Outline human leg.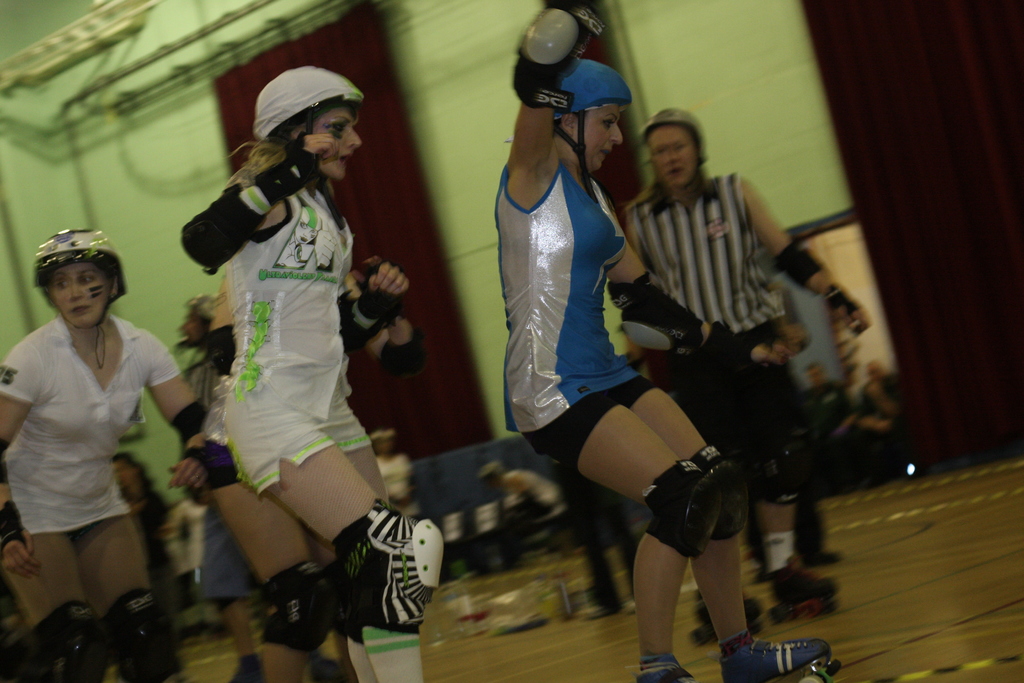
Outline: (x1=76, y1=516, x2=154, y2=674).
